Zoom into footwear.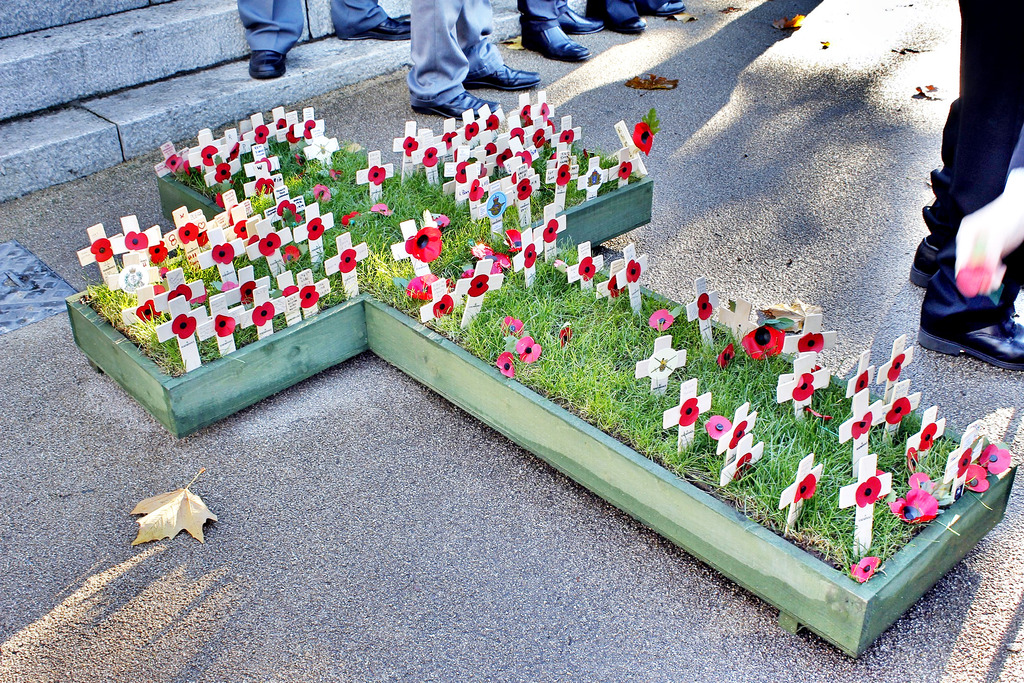
Zoom target: bbox(903, 232, 942, 283).
